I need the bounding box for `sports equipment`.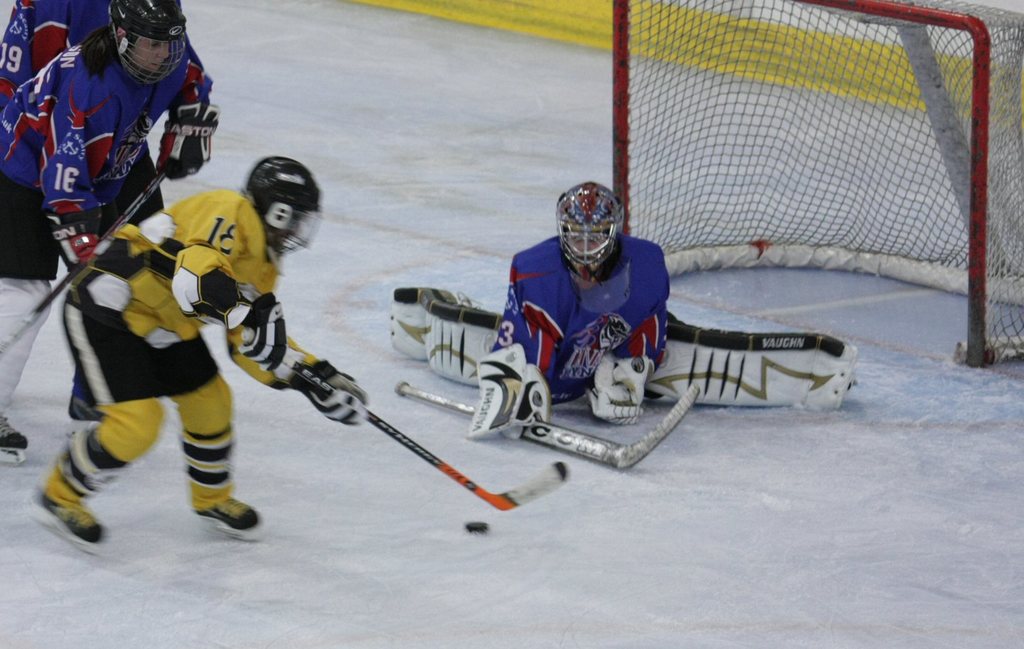
Here it is: left=556, top=181, right=628, bottom=278.
